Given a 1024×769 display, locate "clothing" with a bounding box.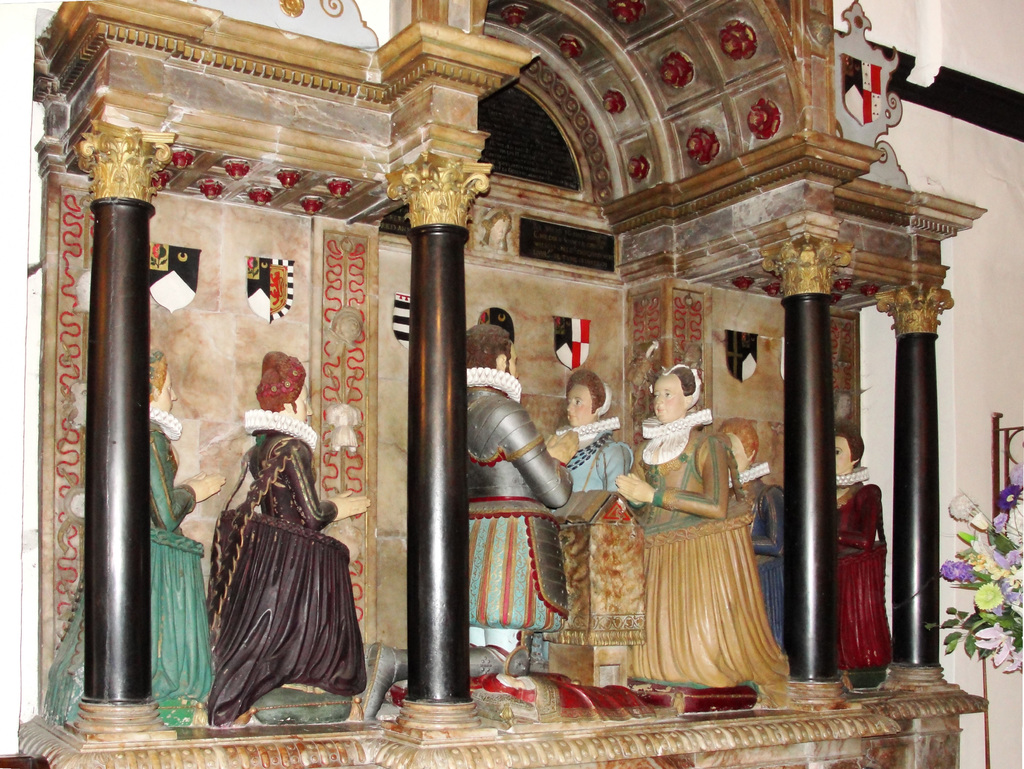
Located: l=826, t=477, r=891, b=670.
